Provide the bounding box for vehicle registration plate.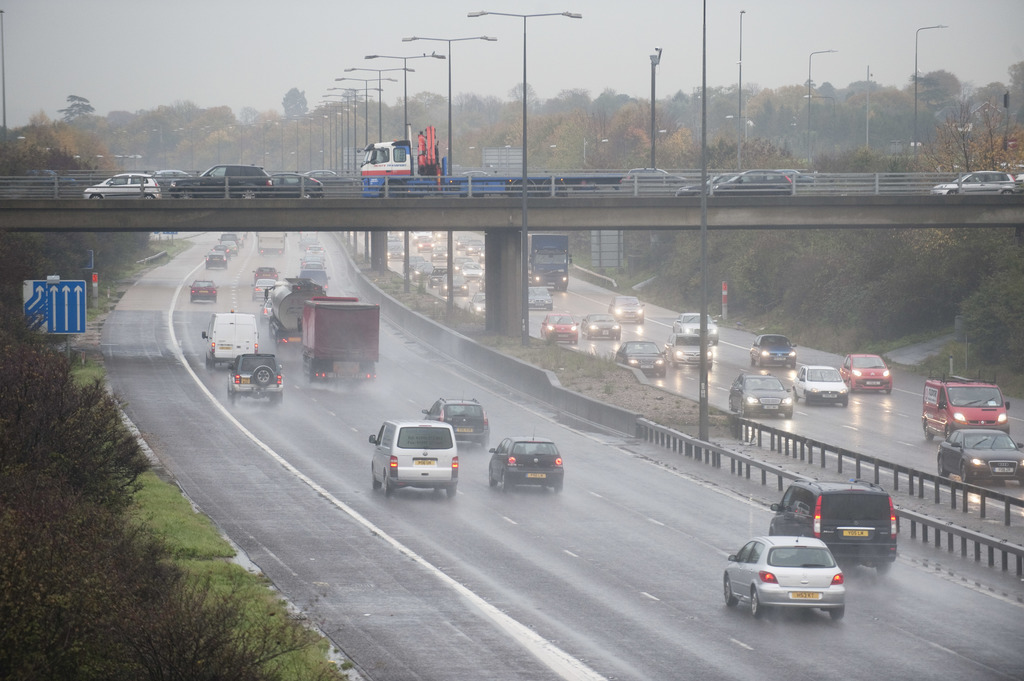
region(793, 595, 819, 600).
